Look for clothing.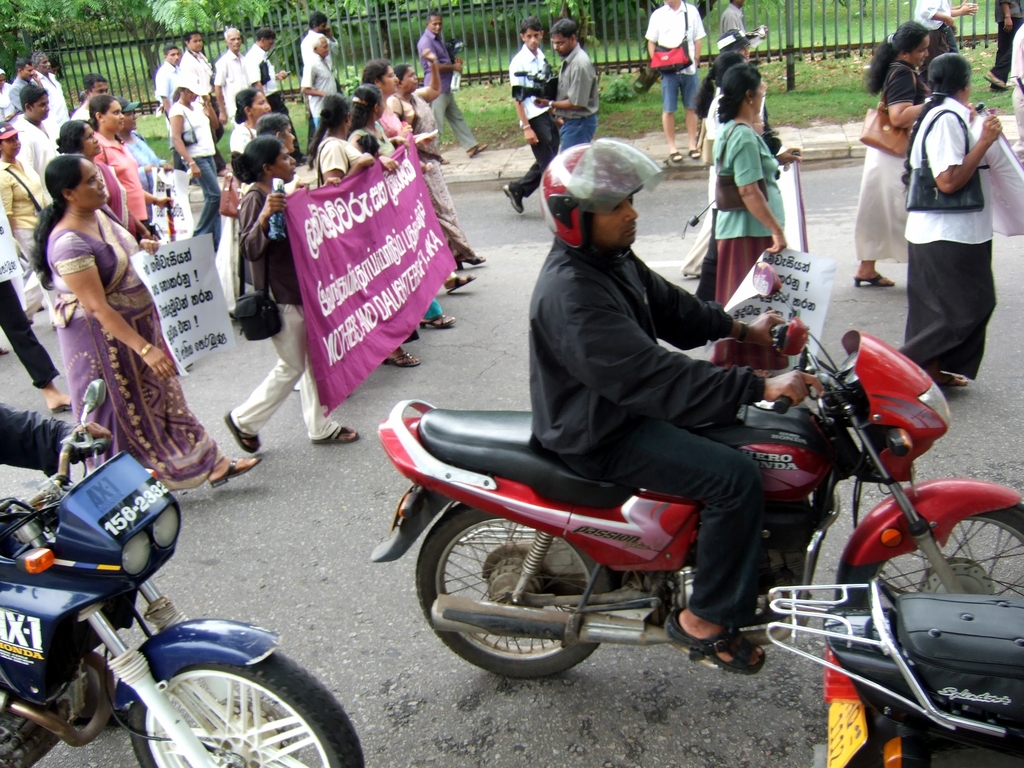
Found: (left=28, top=64, right=63, bottom=129).
